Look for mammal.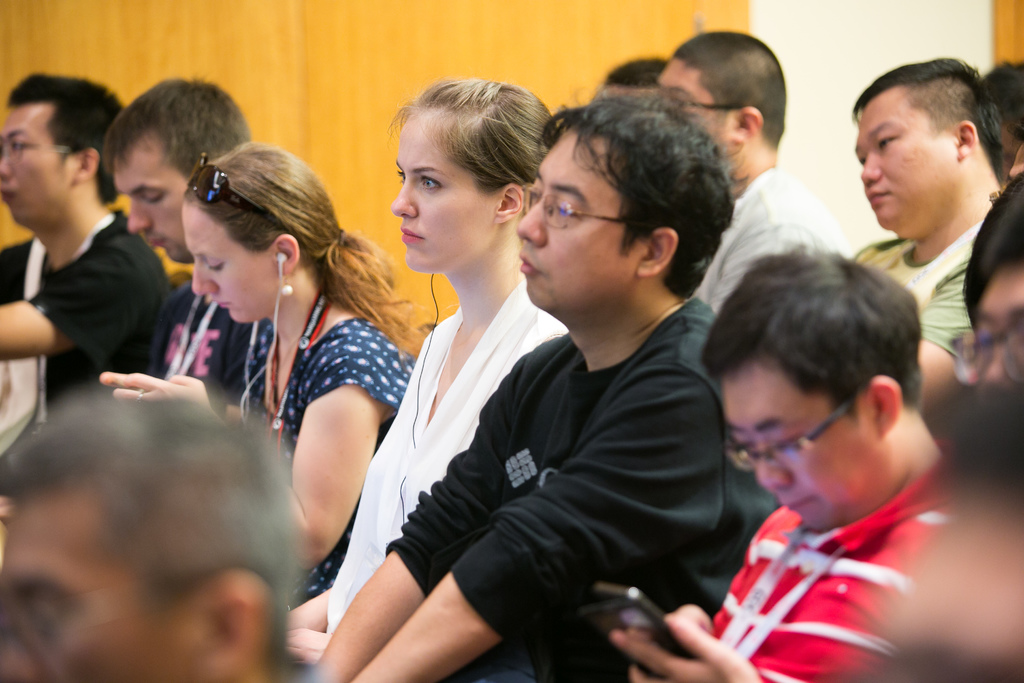
Found: <box>850,50,1006,423</box>.
